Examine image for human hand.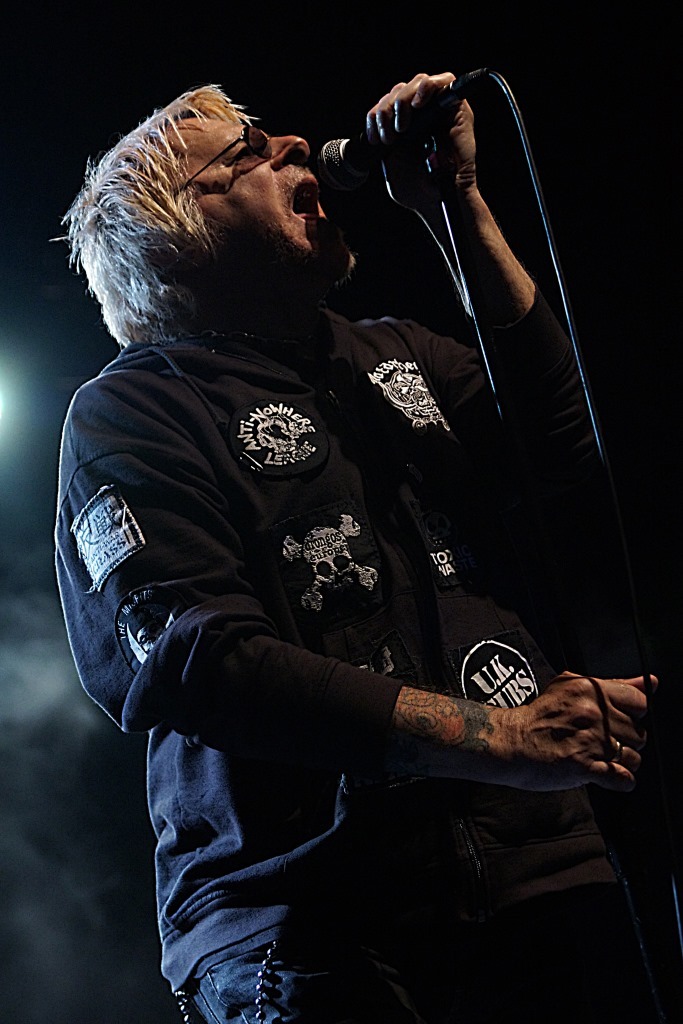
Examination result: rect(361, 69, 480, 211).
